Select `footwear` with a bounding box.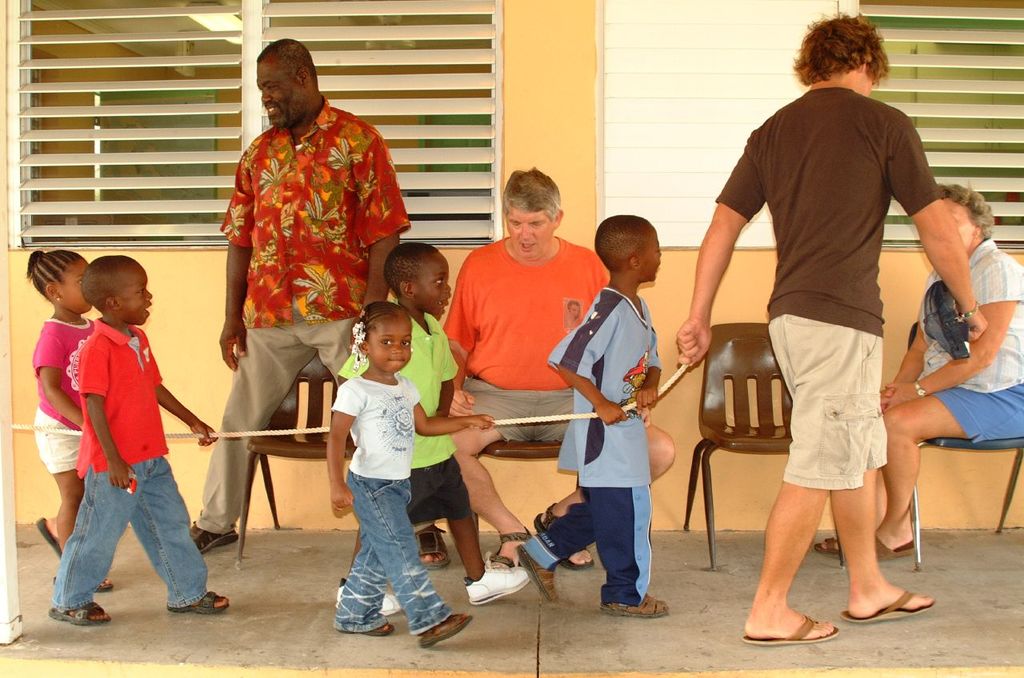
51,574,114,590.
